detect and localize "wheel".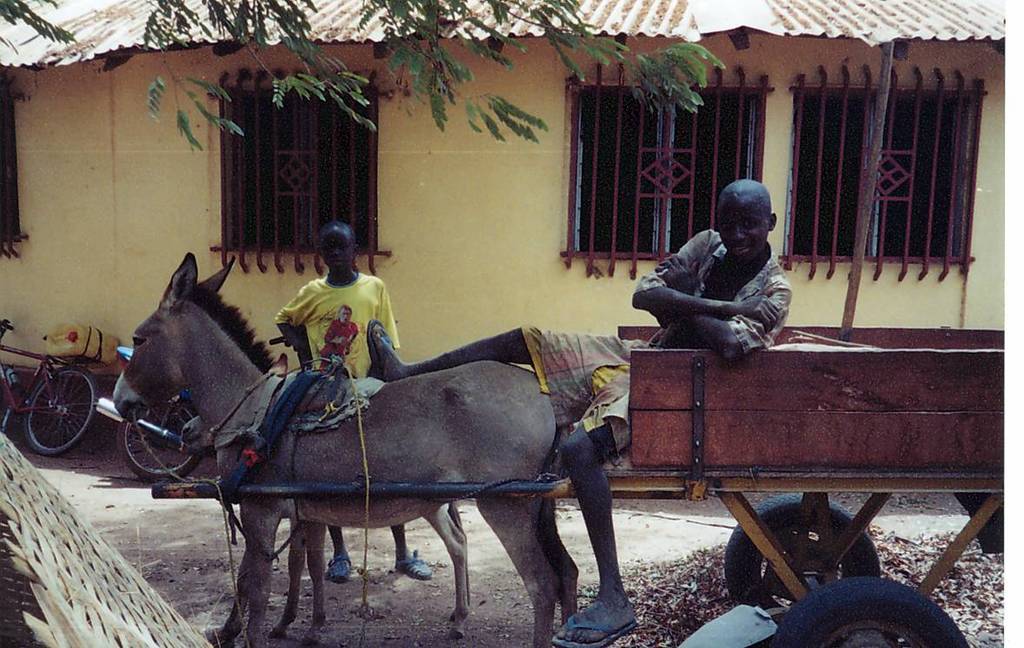
Localized at 721 493 883 609.
